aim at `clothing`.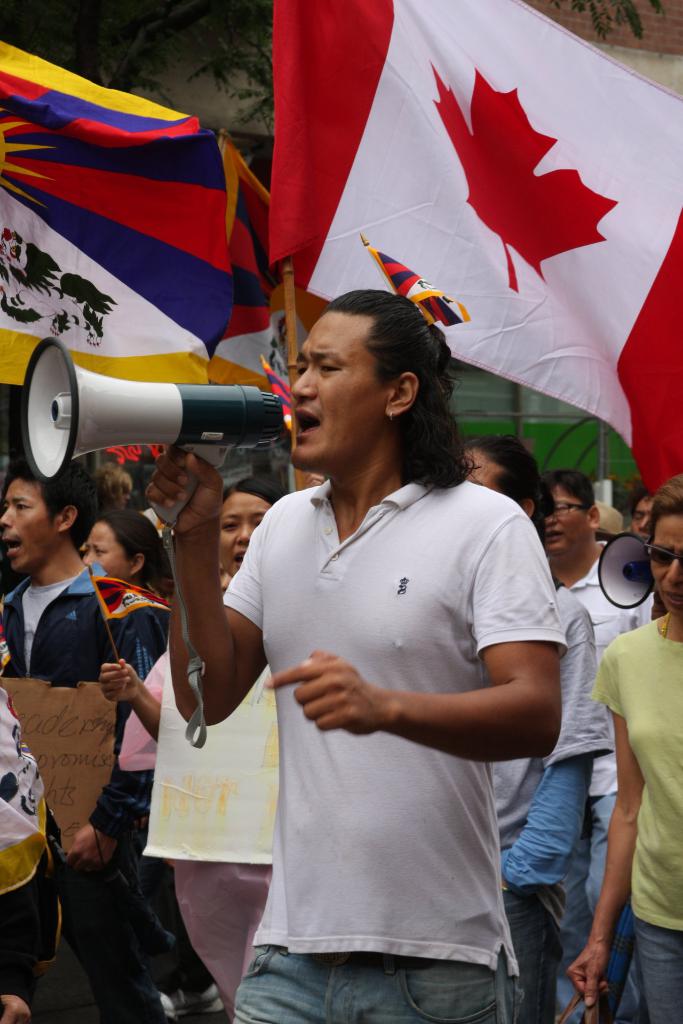
Aimed at 114,595,258,1013.
